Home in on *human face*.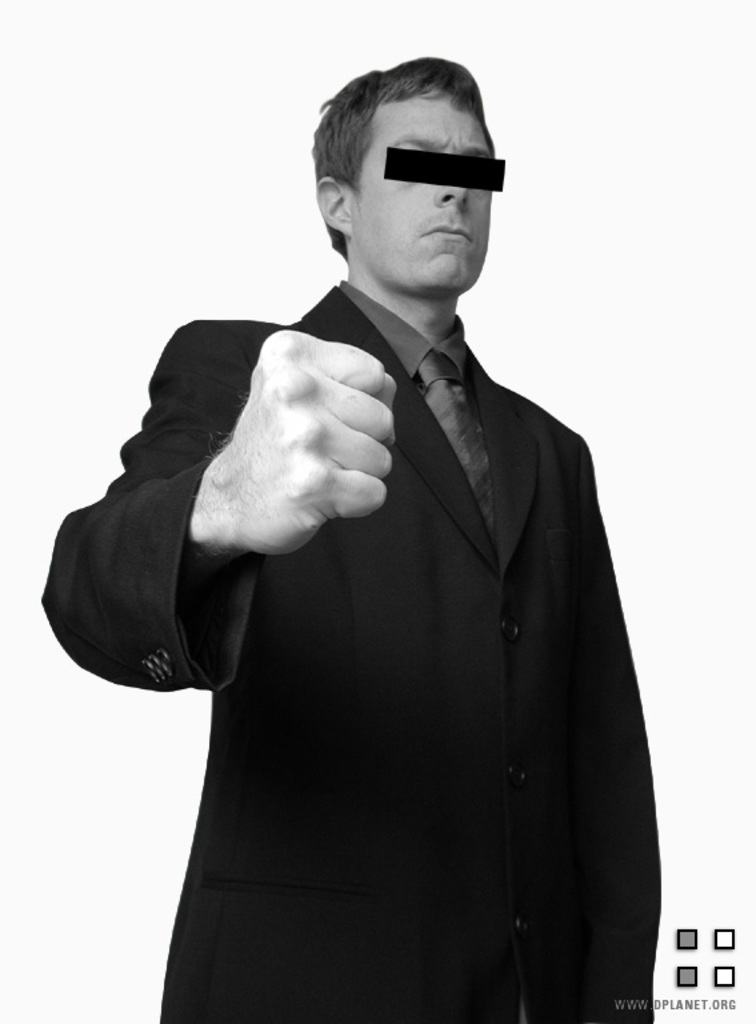
Homed in at [x1=353, y1=97, x2=500, y2=300].
